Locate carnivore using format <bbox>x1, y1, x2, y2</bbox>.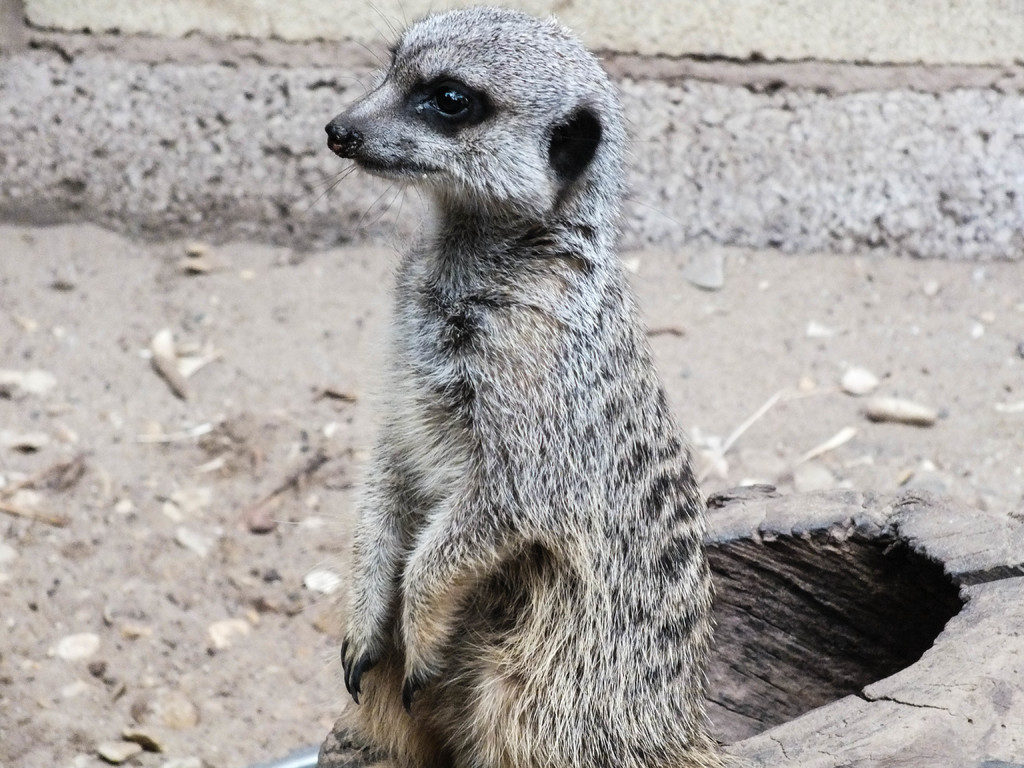
<bbox>300, 0, 730, 767</bbox>.
